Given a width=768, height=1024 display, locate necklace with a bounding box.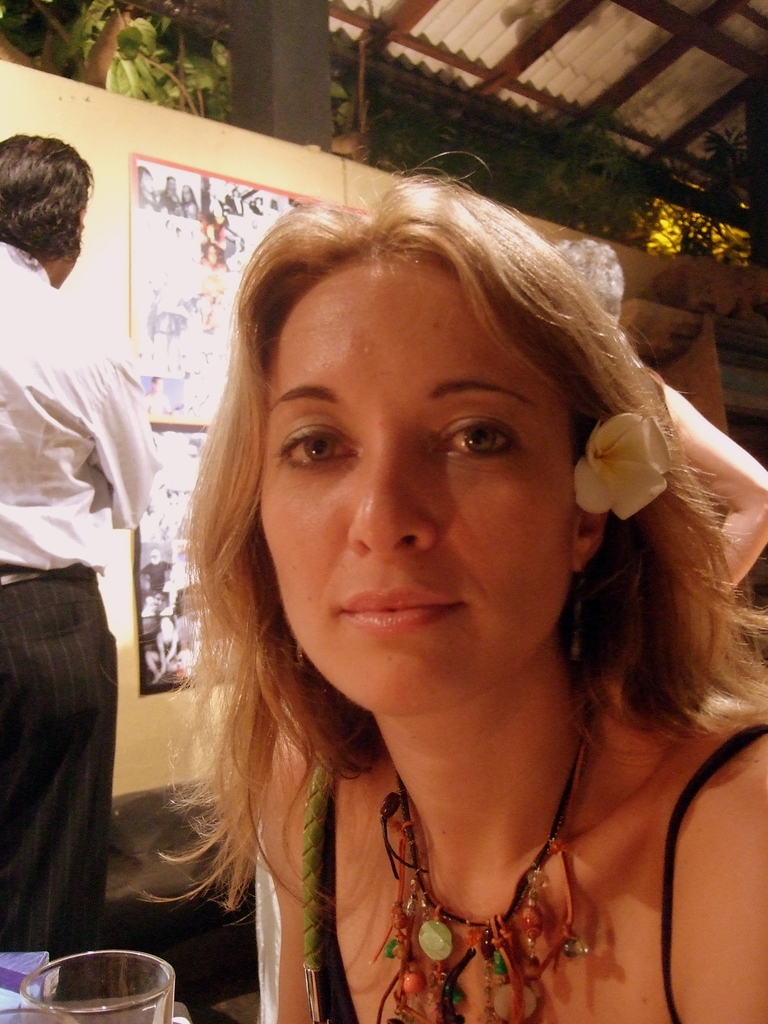
Located: 351:703:611:1000.
